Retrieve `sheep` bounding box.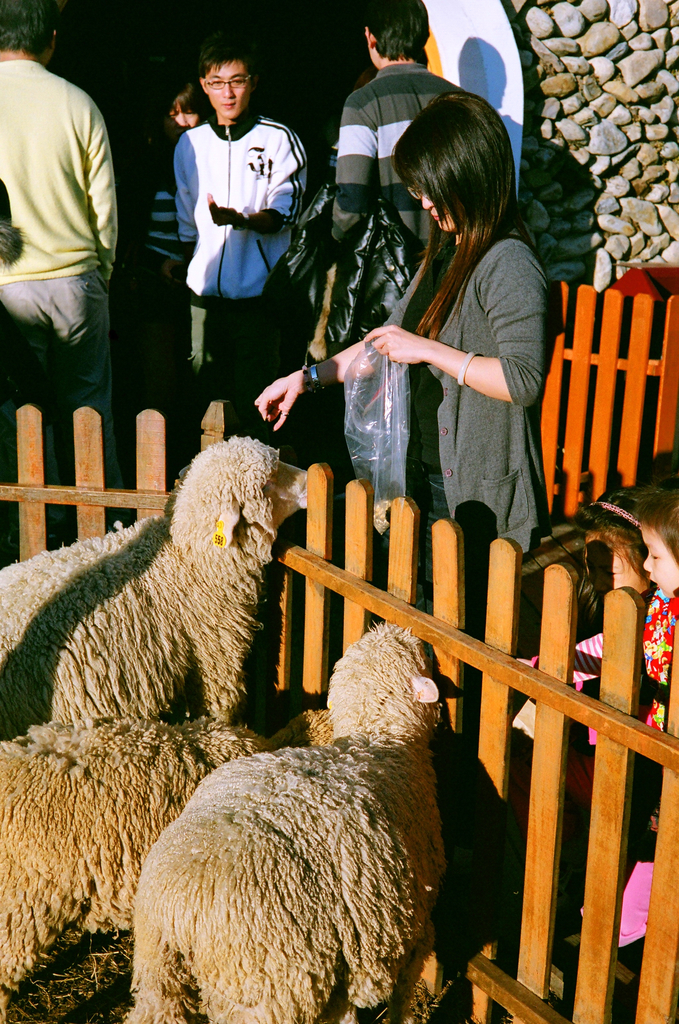
Bounding box: bbox(0, 730, 265, 1021).
